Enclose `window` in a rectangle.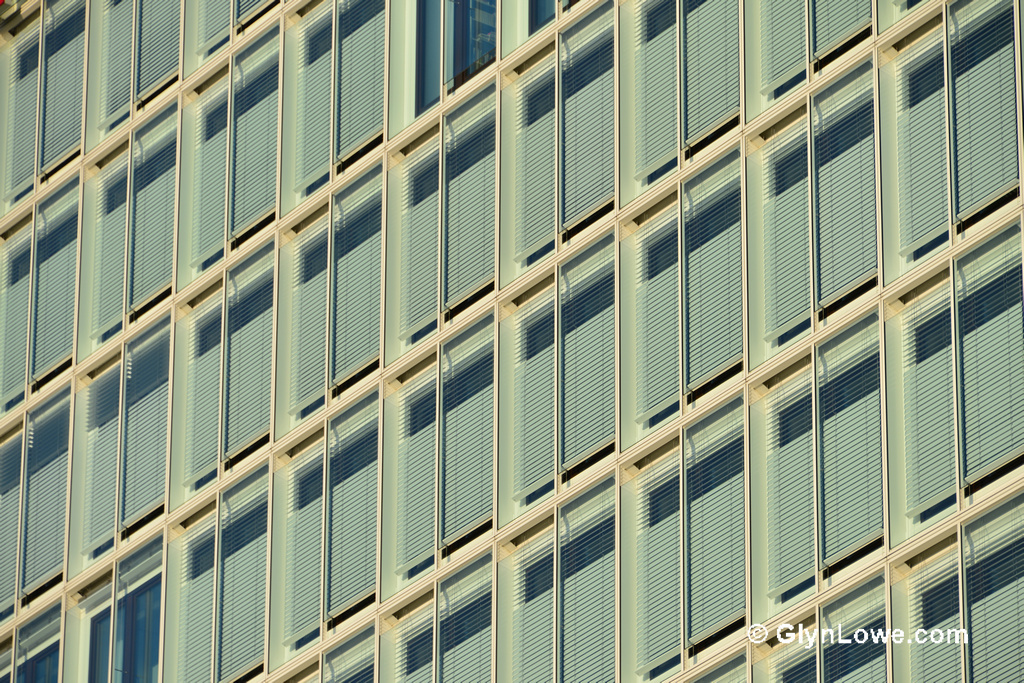
(519,0,636,294).
